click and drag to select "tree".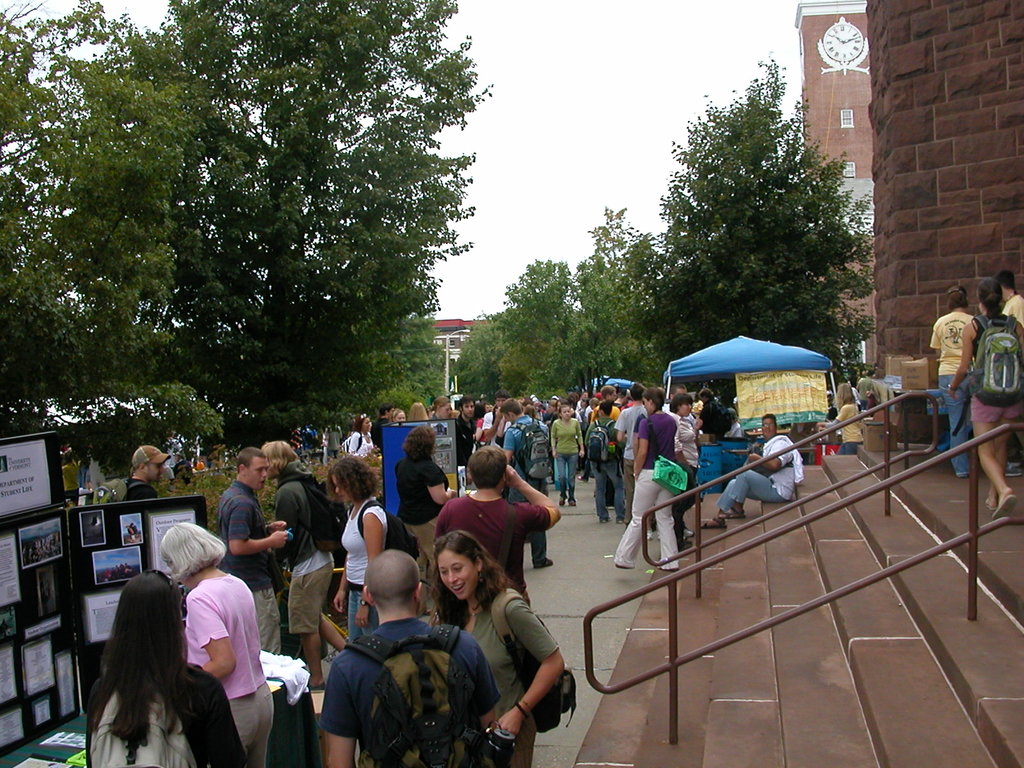
Selection: [0,0,228,444].
